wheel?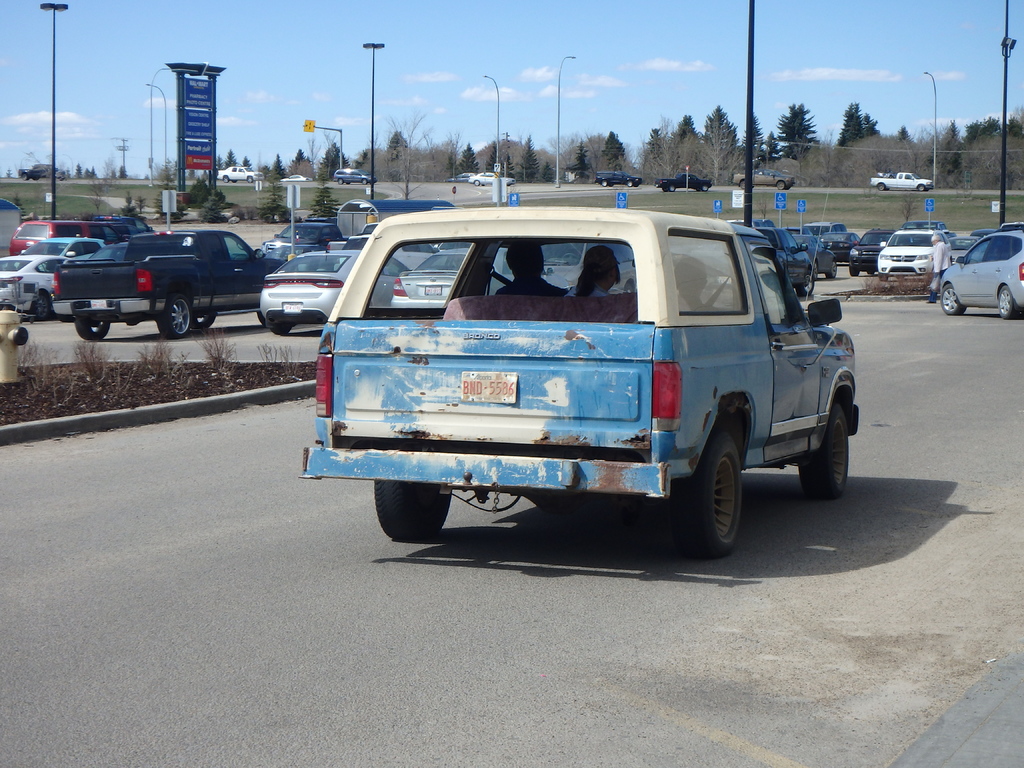
locate(474, 180, 481, 186)
